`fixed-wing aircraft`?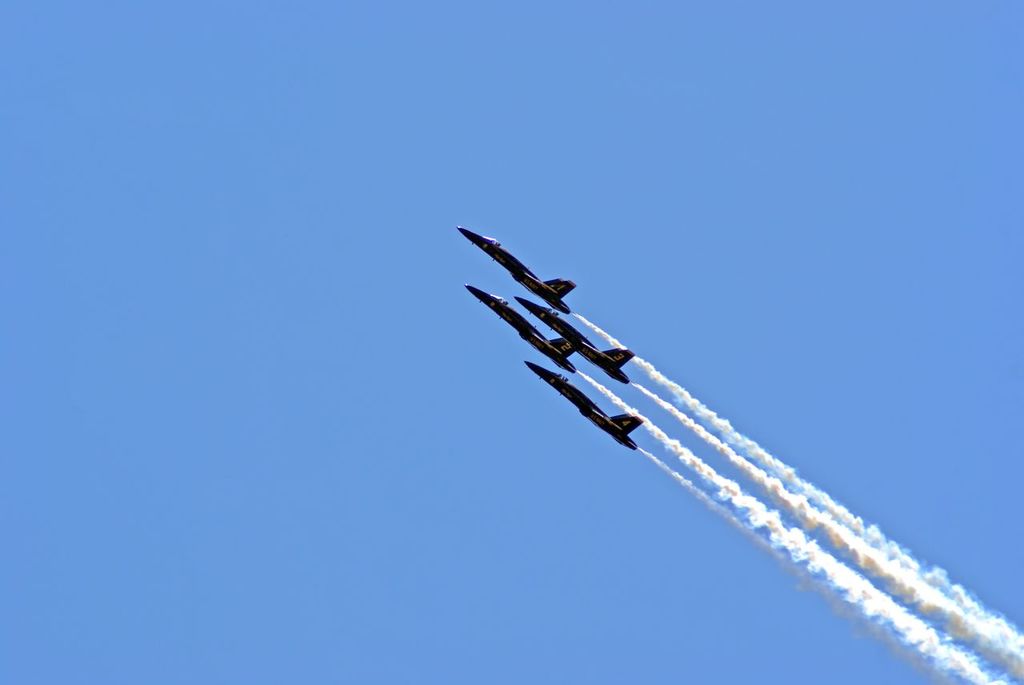
454/225/573/316
